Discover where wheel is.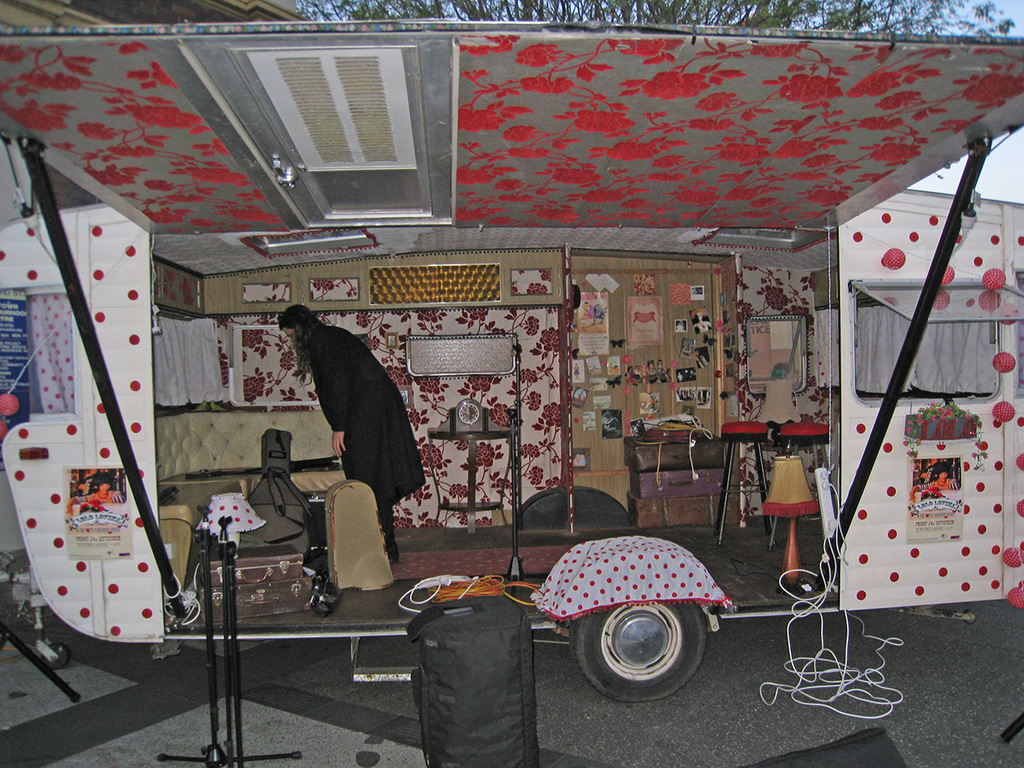
Discovered at box(525, 491, 631, 528).
